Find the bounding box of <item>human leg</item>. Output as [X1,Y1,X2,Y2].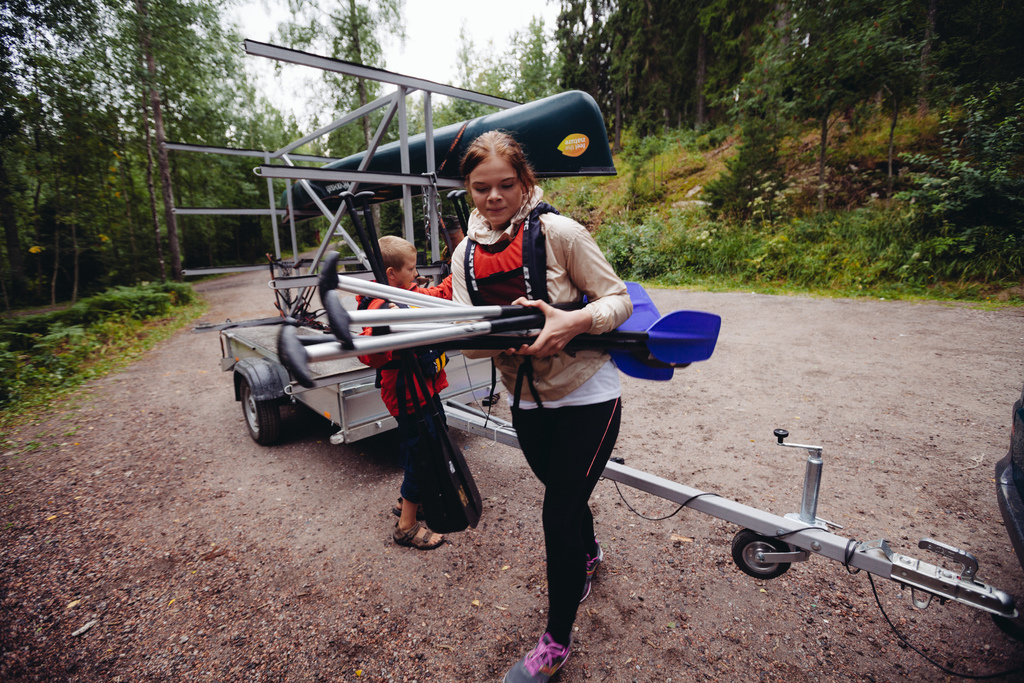
[515,403,610,598].
